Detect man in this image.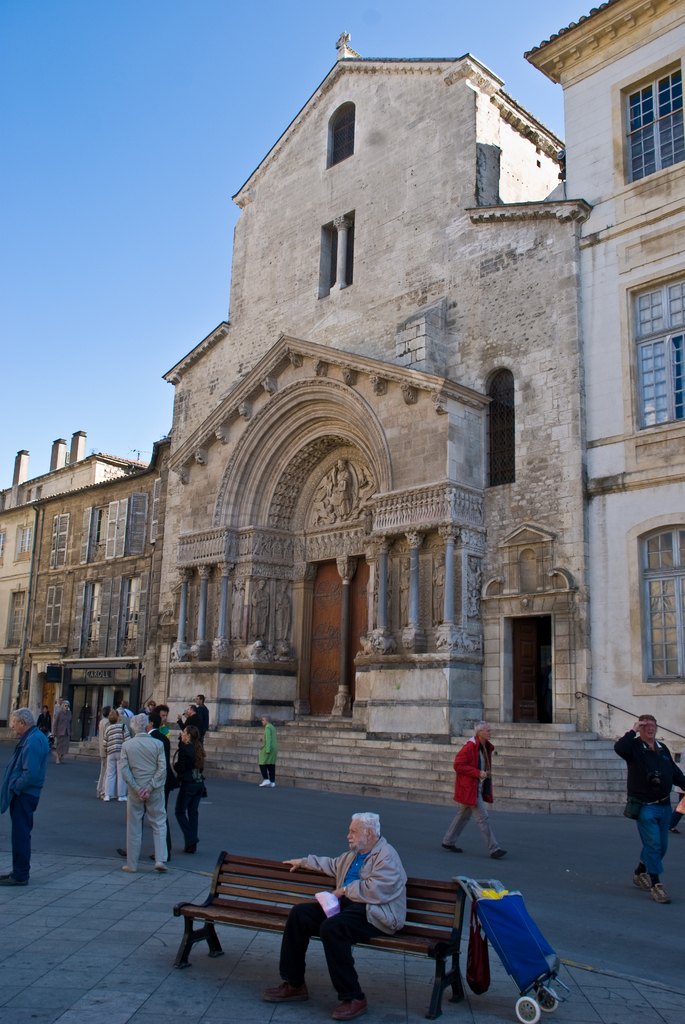
Detection: crop(0, 707, 52, 891).
